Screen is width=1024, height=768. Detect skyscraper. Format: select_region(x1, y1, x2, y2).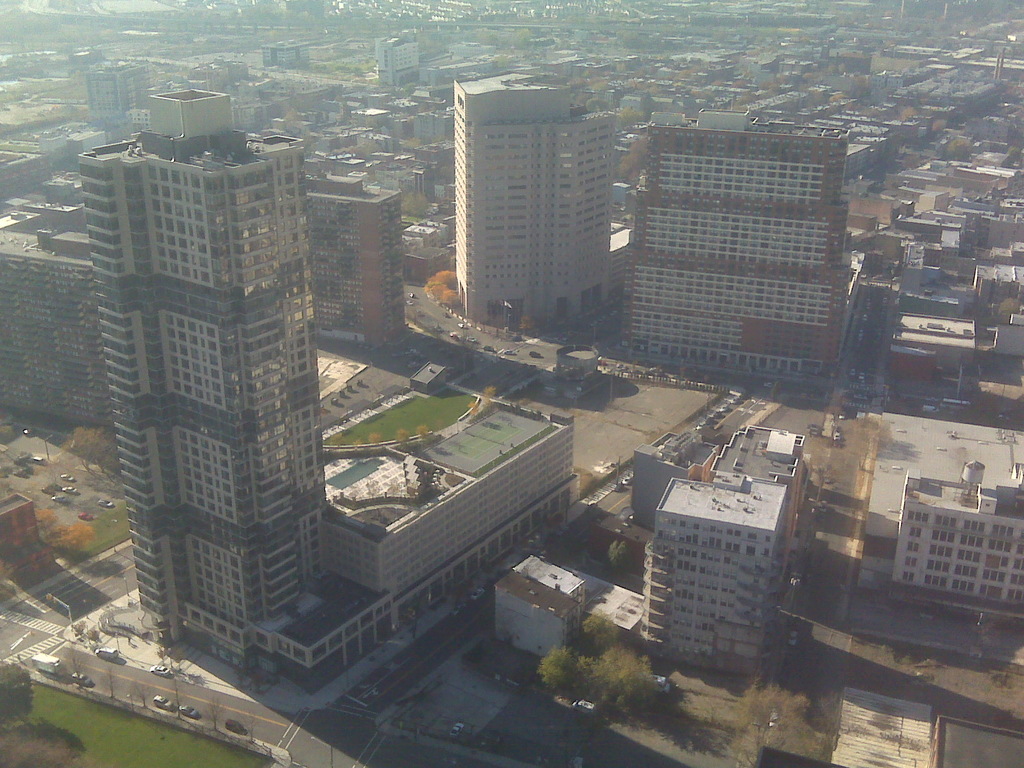
select_region(636, 112, 842, 420).
